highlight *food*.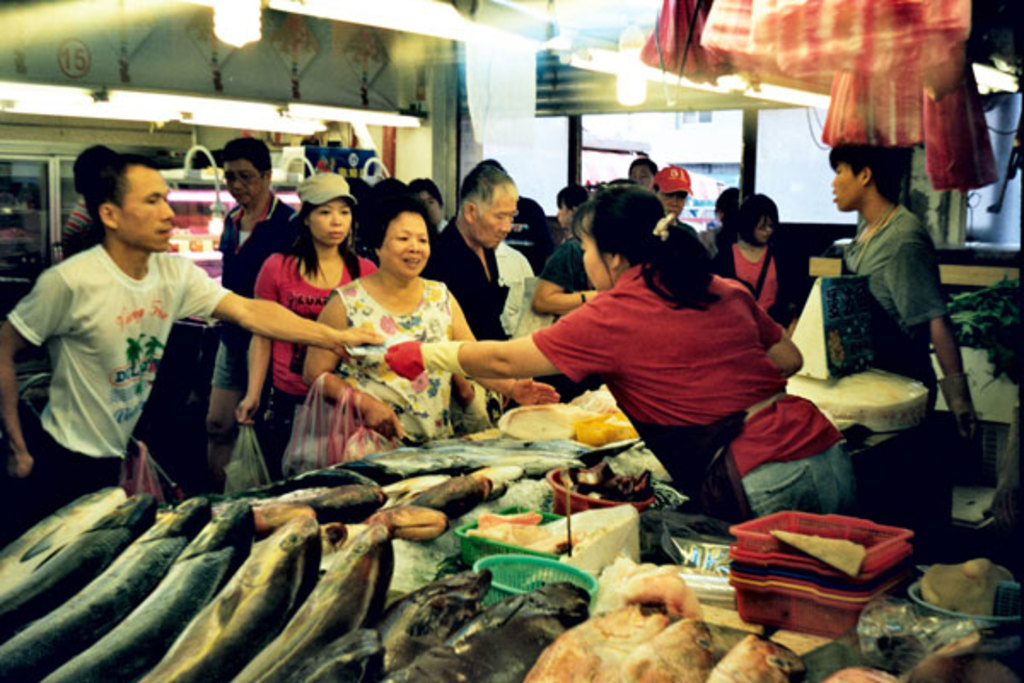
Highlighted region: 0 482 126 596.
